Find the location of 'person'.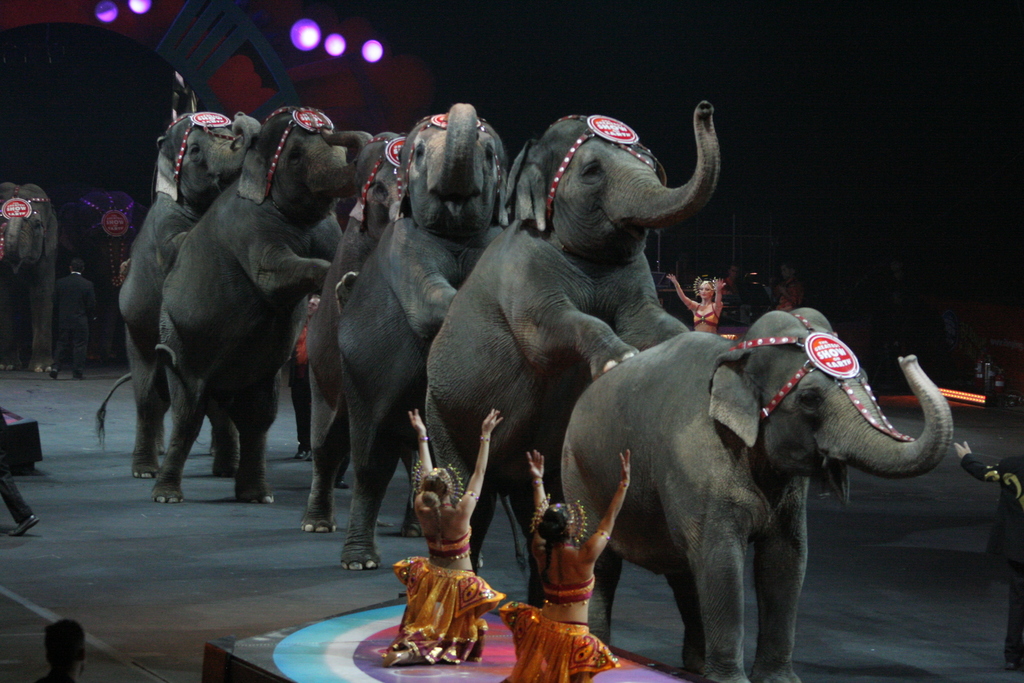
Location: 953, 436, 1023, 680.
